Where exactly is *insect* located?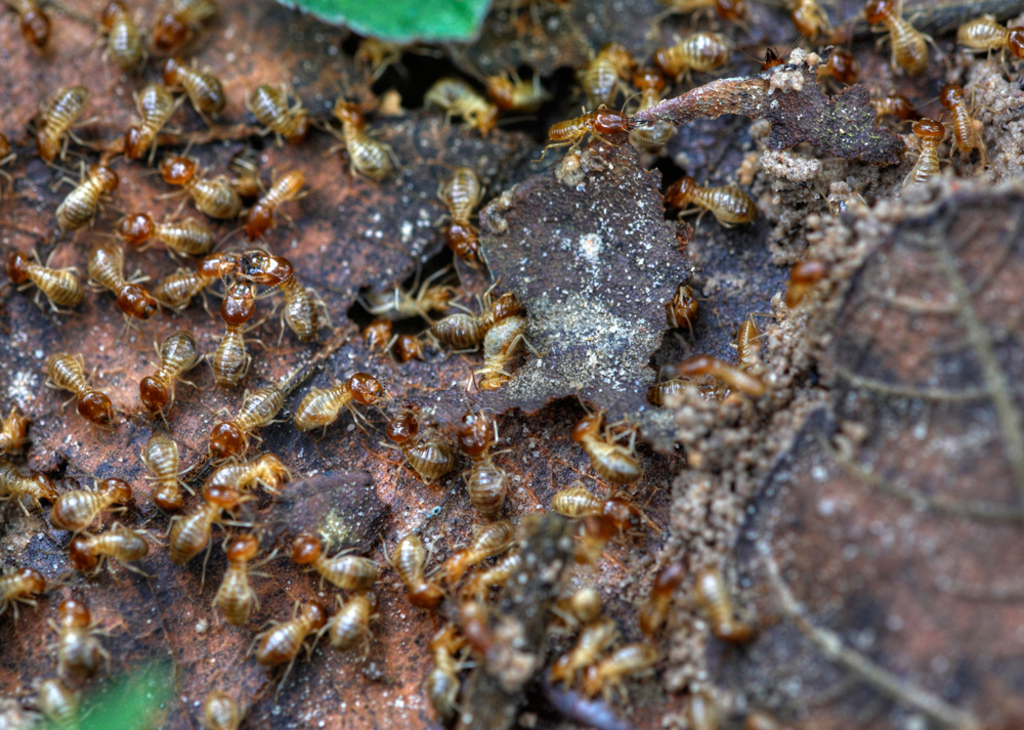
Its bounding box is 365,323,398,358.
